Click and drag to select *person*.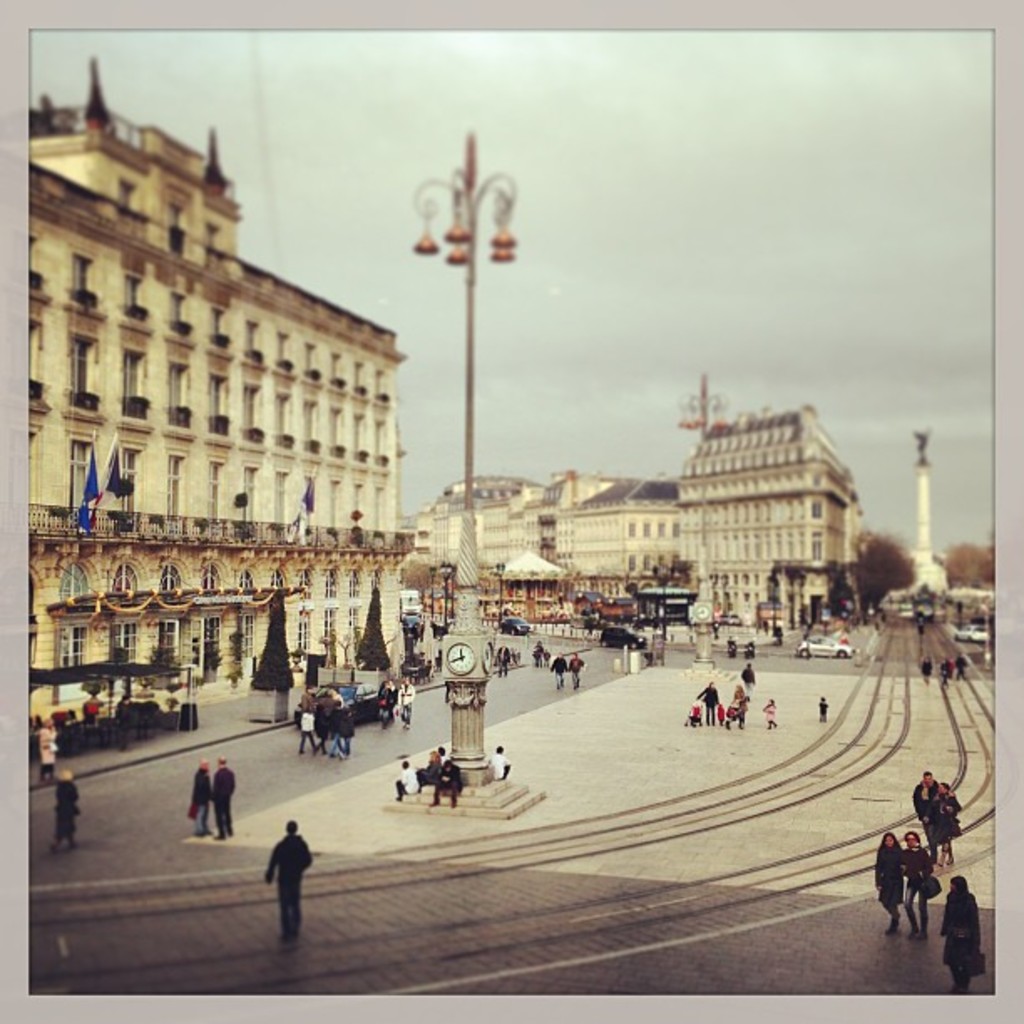
Selection: box(929, 877, 972, 1001).
